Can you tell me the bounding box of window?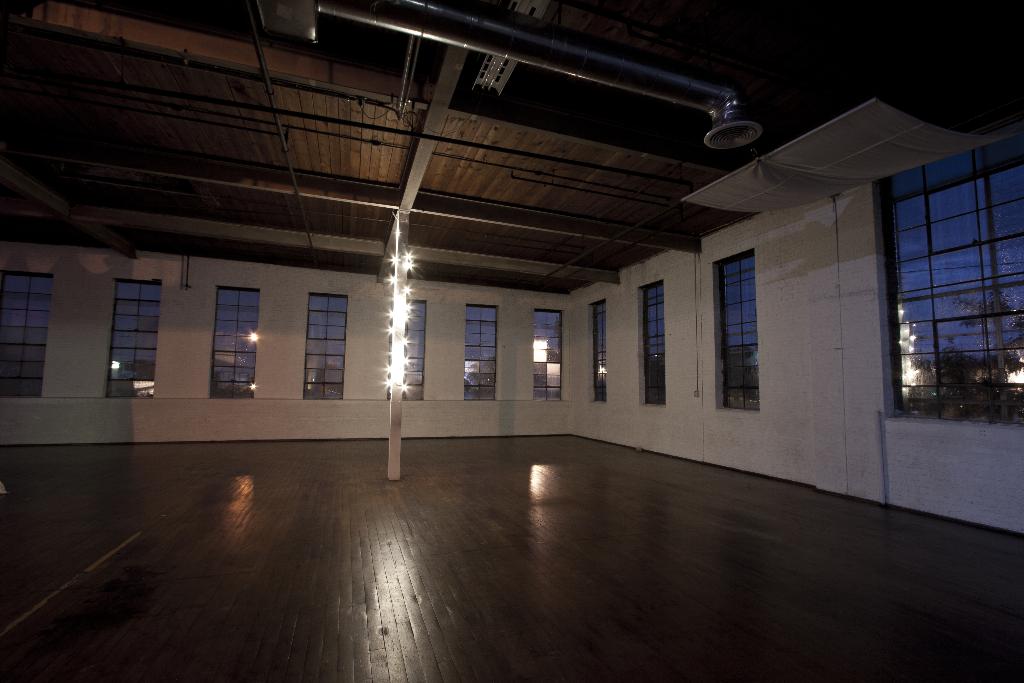
[x1=295, y1=293, x2=350, y2=400].
